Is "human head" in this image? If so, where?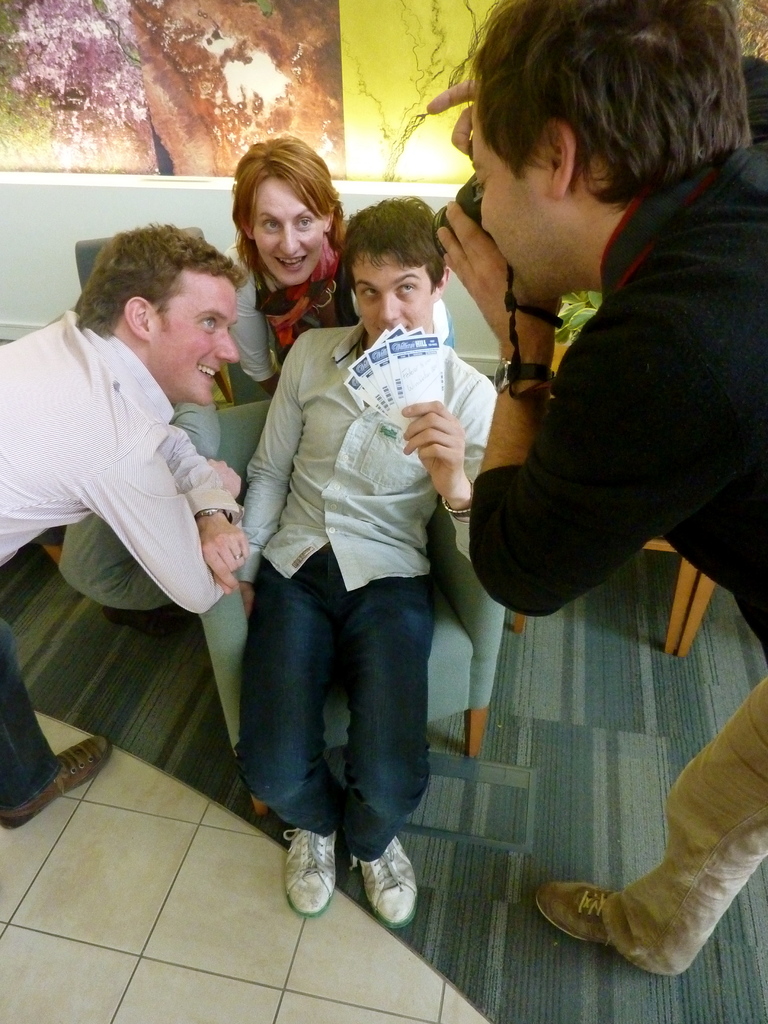
Yes, at {"x1": 70, "y1": 218, "x2": 244, "y2": 407}.
